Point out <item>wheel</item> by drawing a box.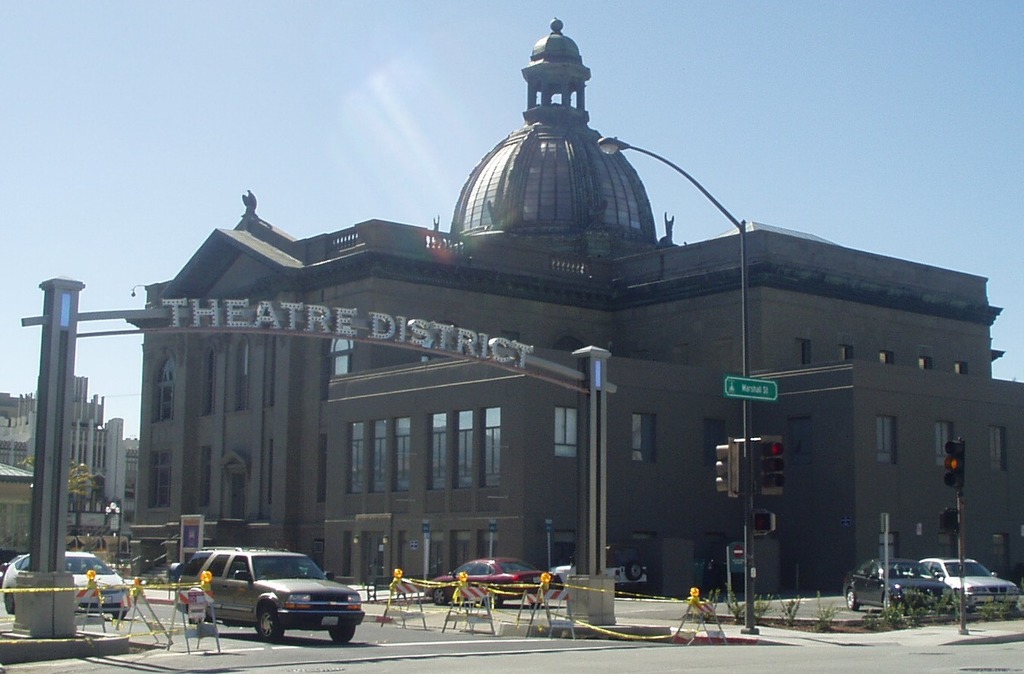
(x1=5, y1=592, x2=16, y2=613).
